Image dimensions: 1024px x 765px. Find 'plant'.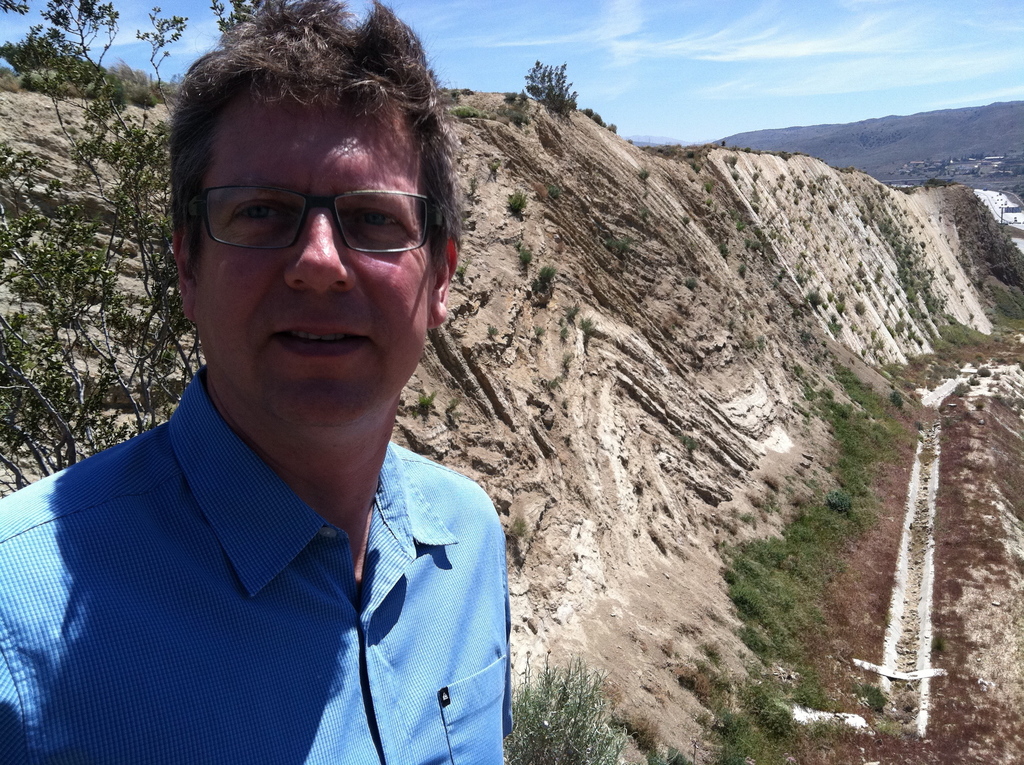
<region>850, 299, 863, 316</region>.
